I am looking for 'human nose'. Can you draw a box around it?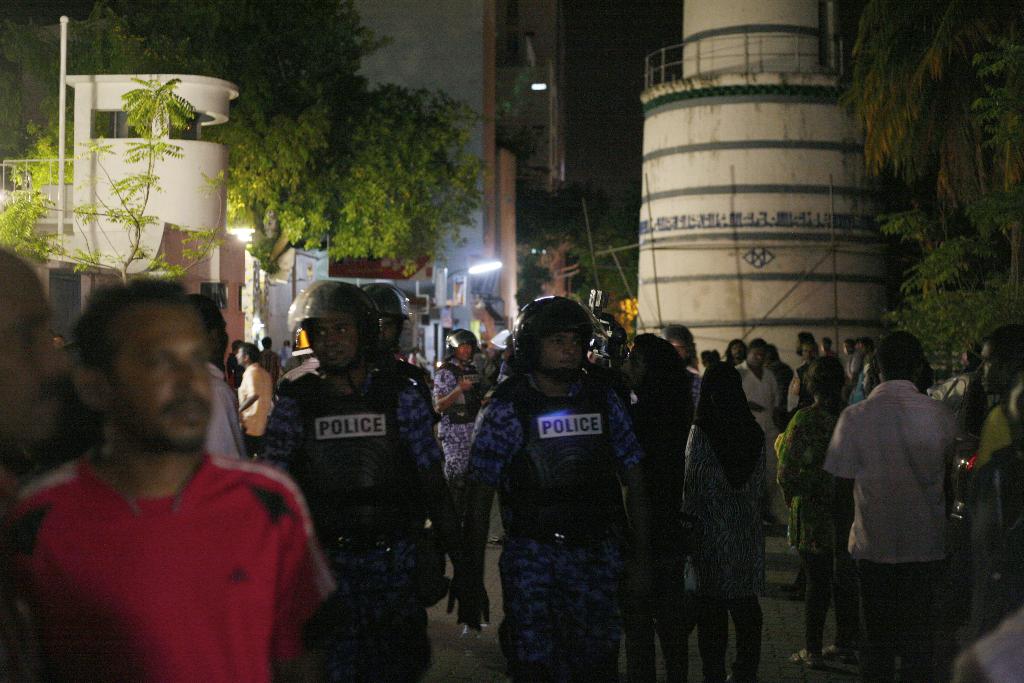
Sure, the bounding box is 561/343/577/355.
